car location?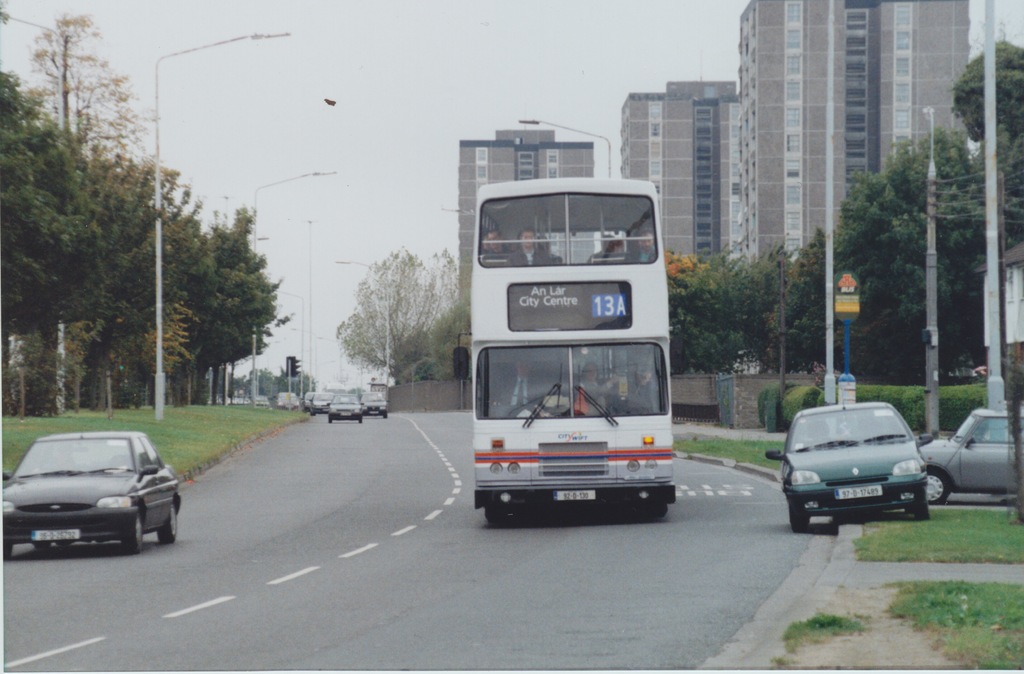
x1=327, y1=395, x2=362, y2=426
